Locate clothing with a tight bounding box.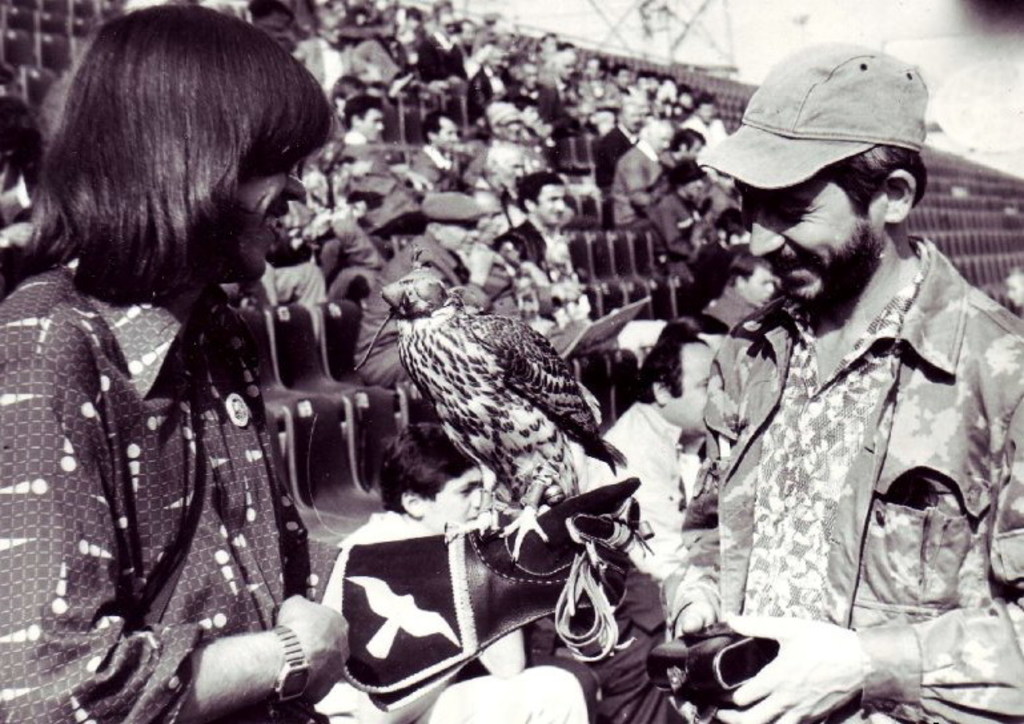
bbox=[671, 198, 1012, 676].
